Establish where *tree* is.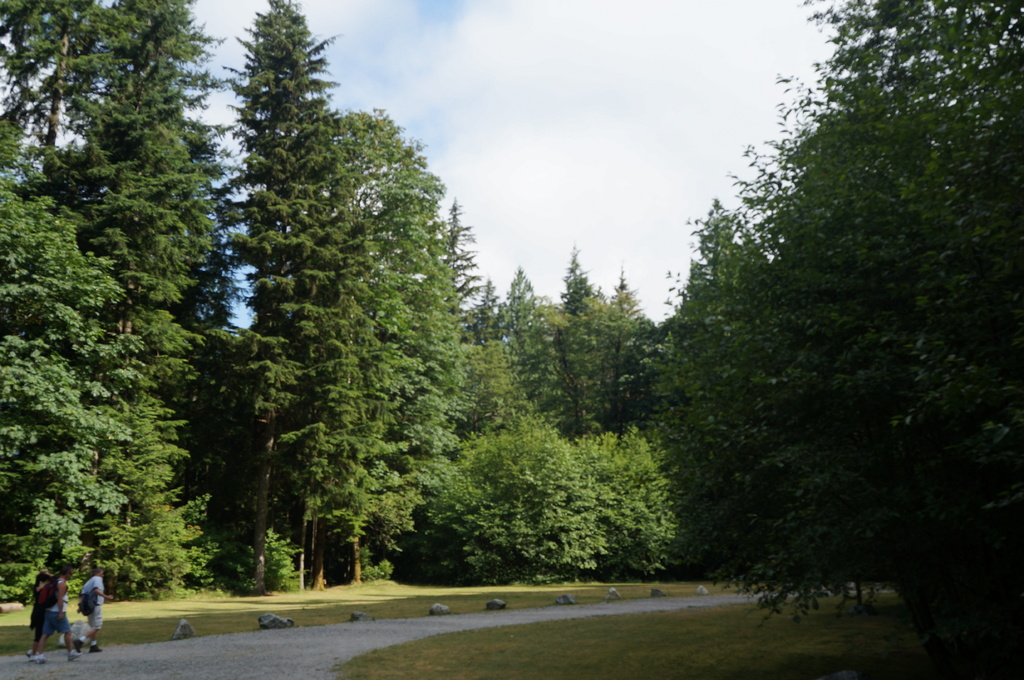
Established at 305, 106, 482, 578.
